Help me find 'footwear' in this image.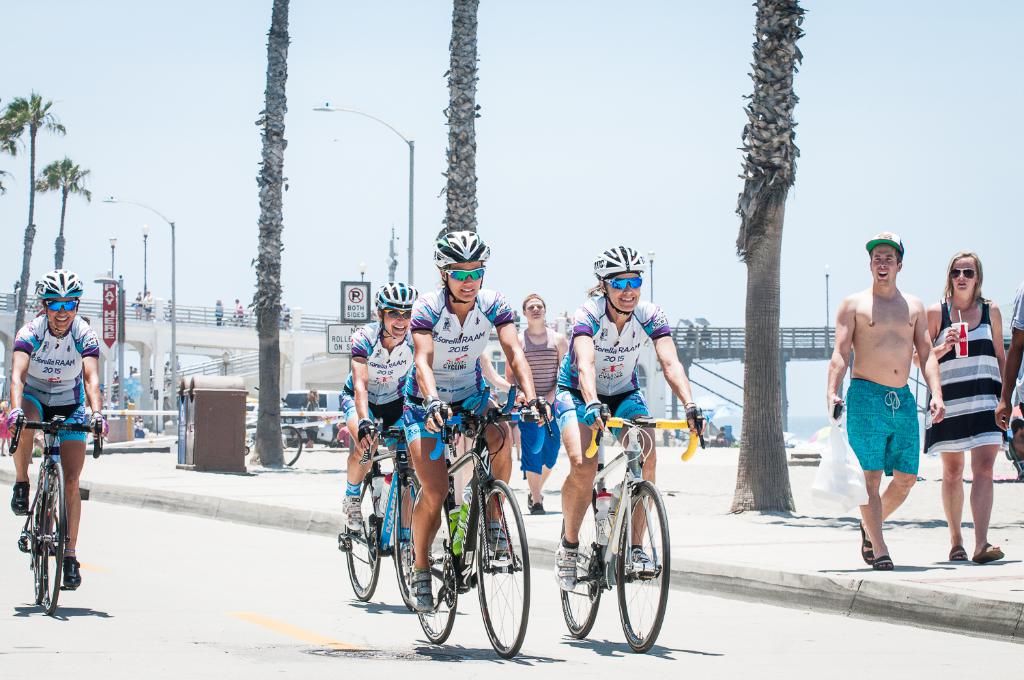
Found it: bbox=[341, 490, 364, 530].
